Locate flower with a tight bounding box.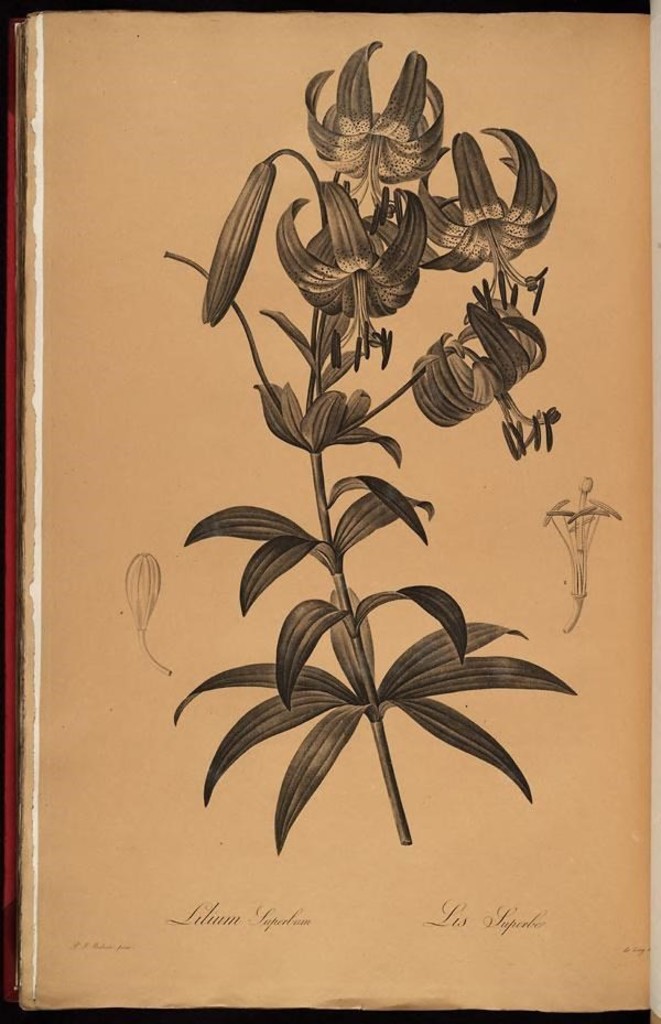
BBox(277, 176, 424, 315).
